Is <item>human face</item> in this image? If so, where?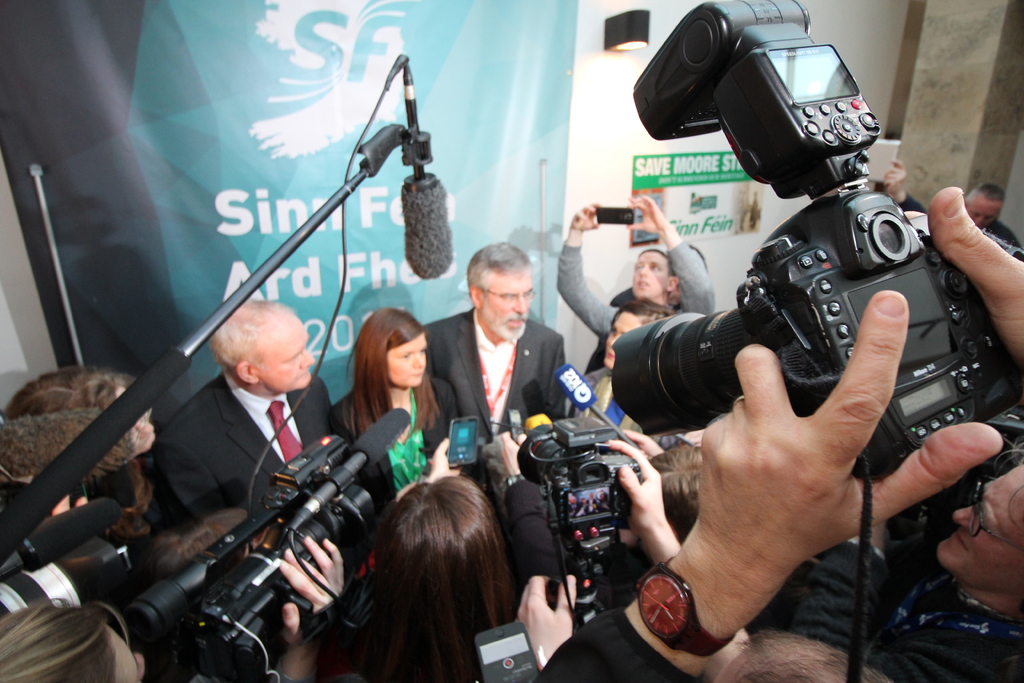
Yes, at x1=635, y1=255, x2=669, y2=302.
